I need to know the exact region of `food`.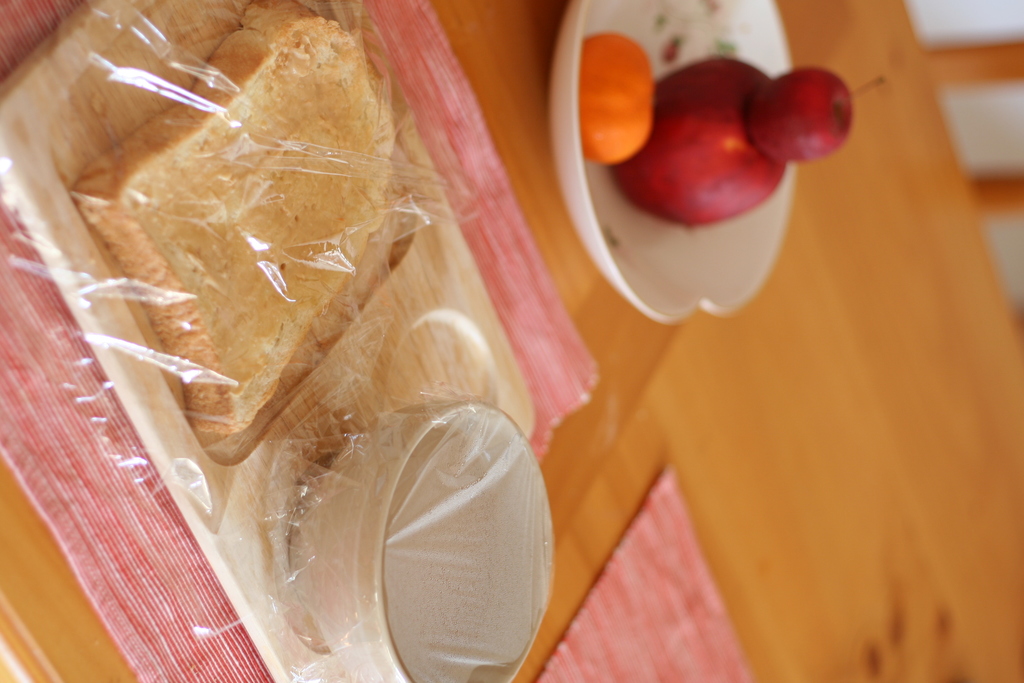
Region: bbox(751, 64, 888, 168).
